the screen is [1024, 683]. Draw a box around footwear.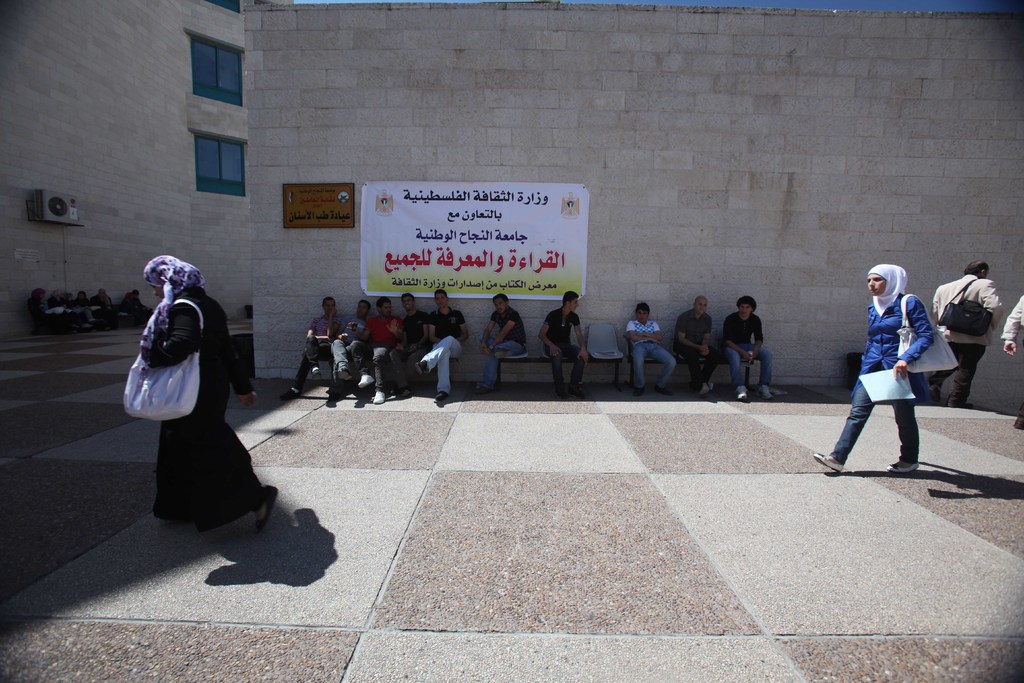
l=652, t=388, r=673, b=394.
